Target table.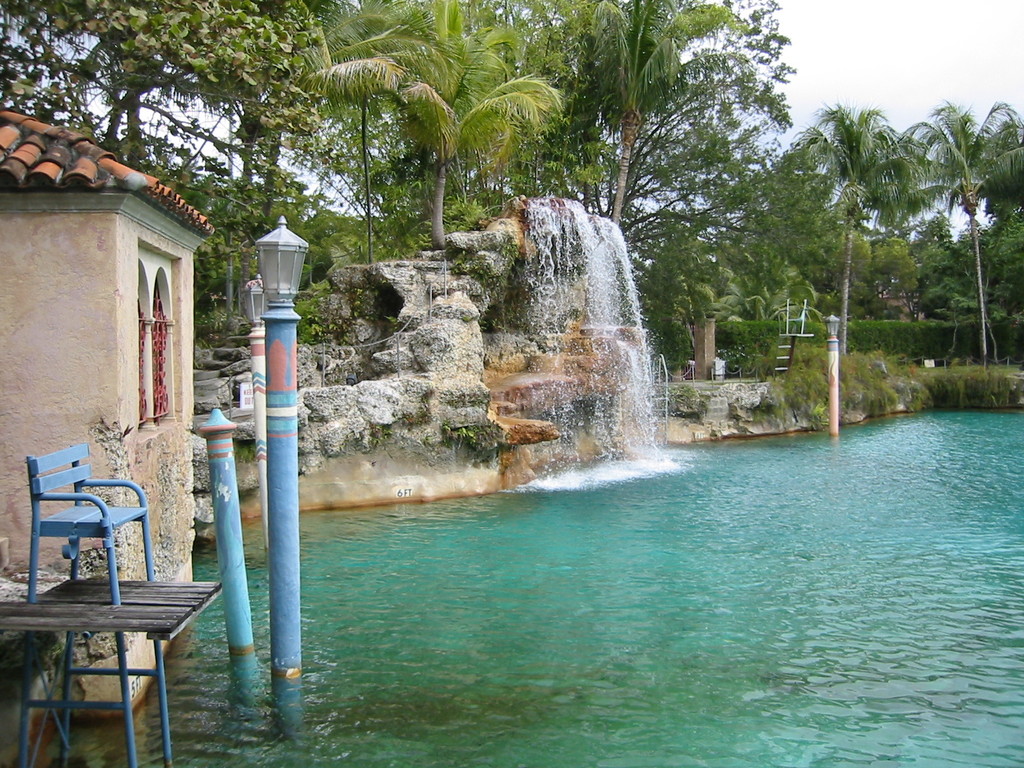
Target region: {"x1": 12, "y1": 556, "x2": 207, "y2": 748}.
